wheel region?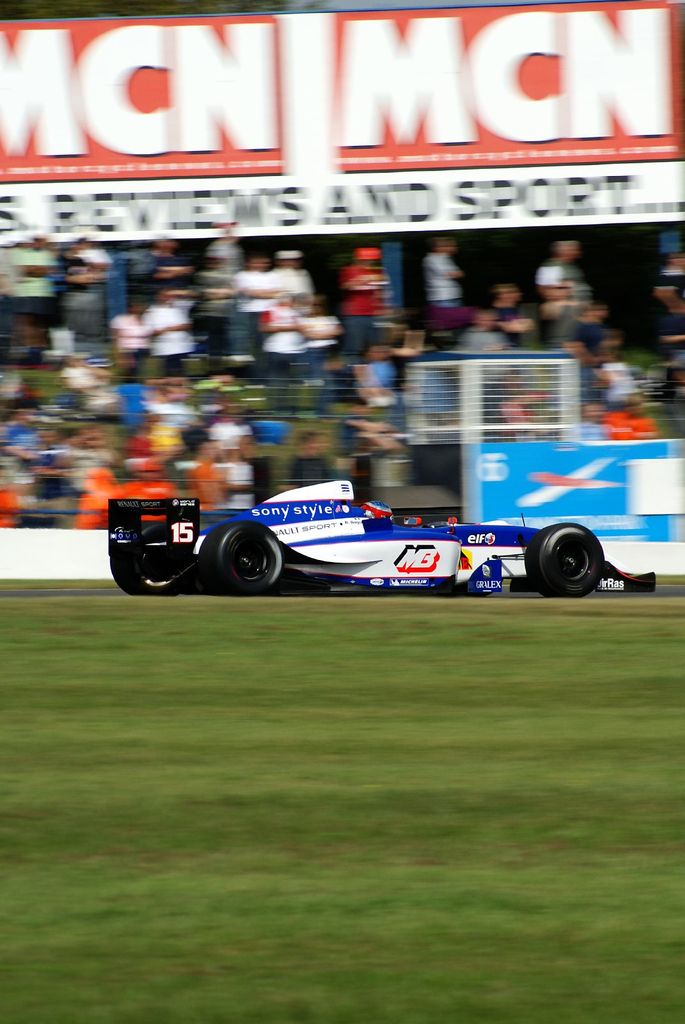
107:550:191:598
